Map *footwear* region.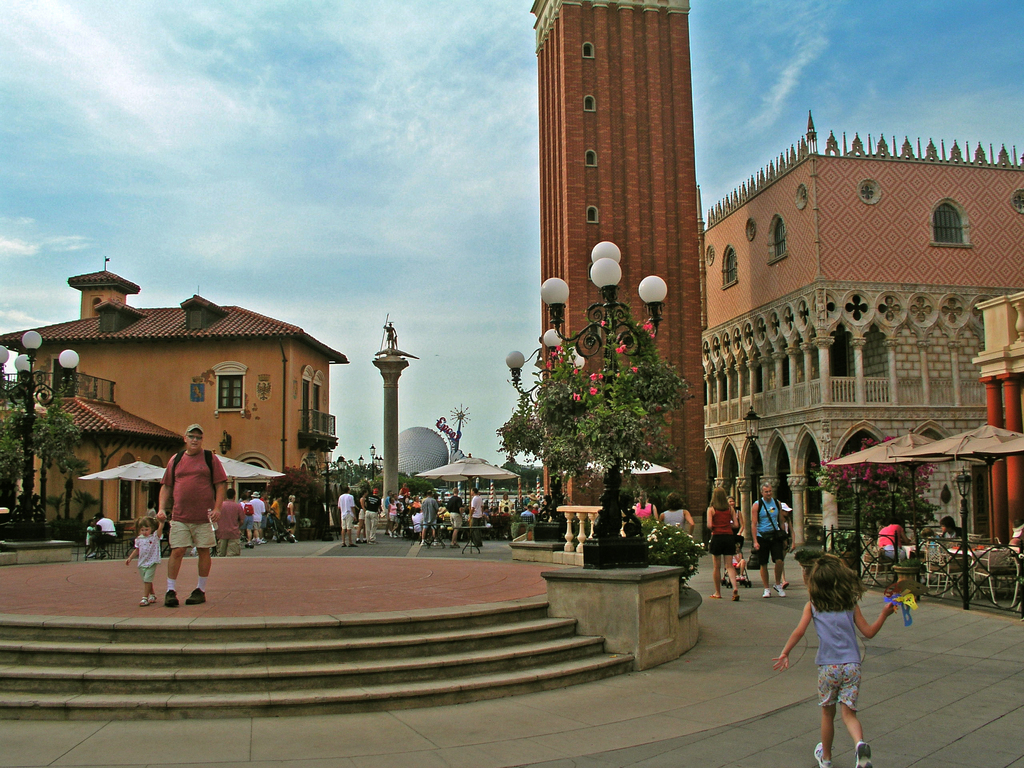
Mapped to x1=854 y1=744 x2=871 y2=767.
